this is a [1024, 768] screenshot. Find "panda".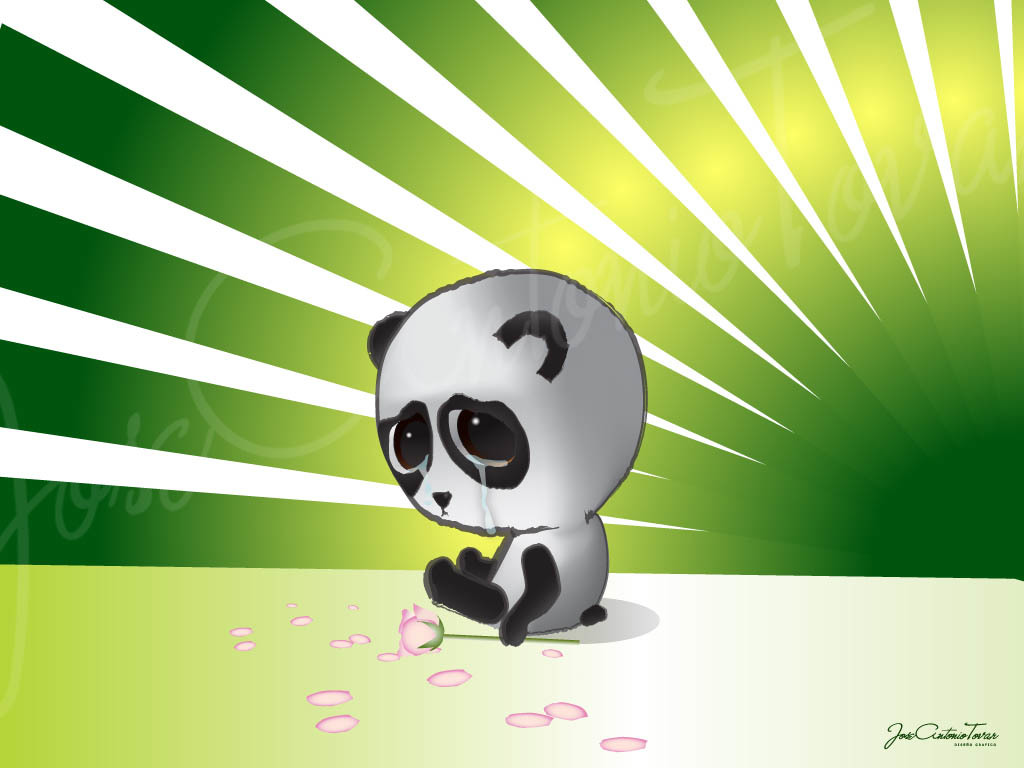
Bounding box: rect(362, 266, 649, 645).
